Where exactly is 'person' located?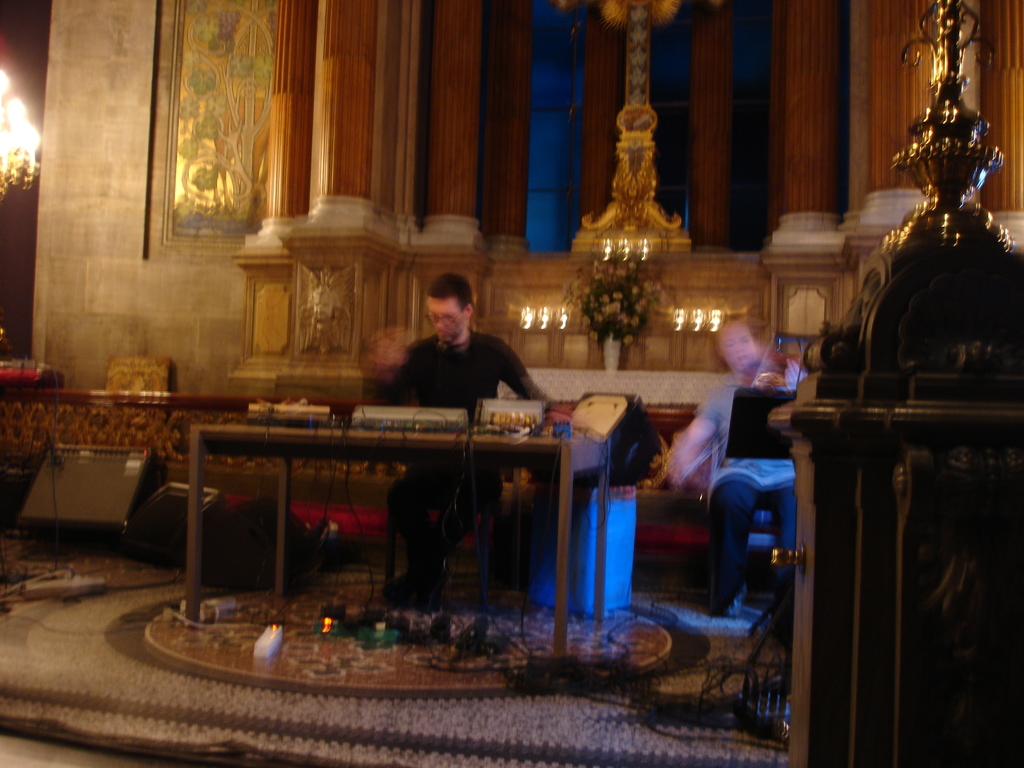
Its bounding box is {"left": 659, "top": 328, "right": 813, "bottom": 619}.
